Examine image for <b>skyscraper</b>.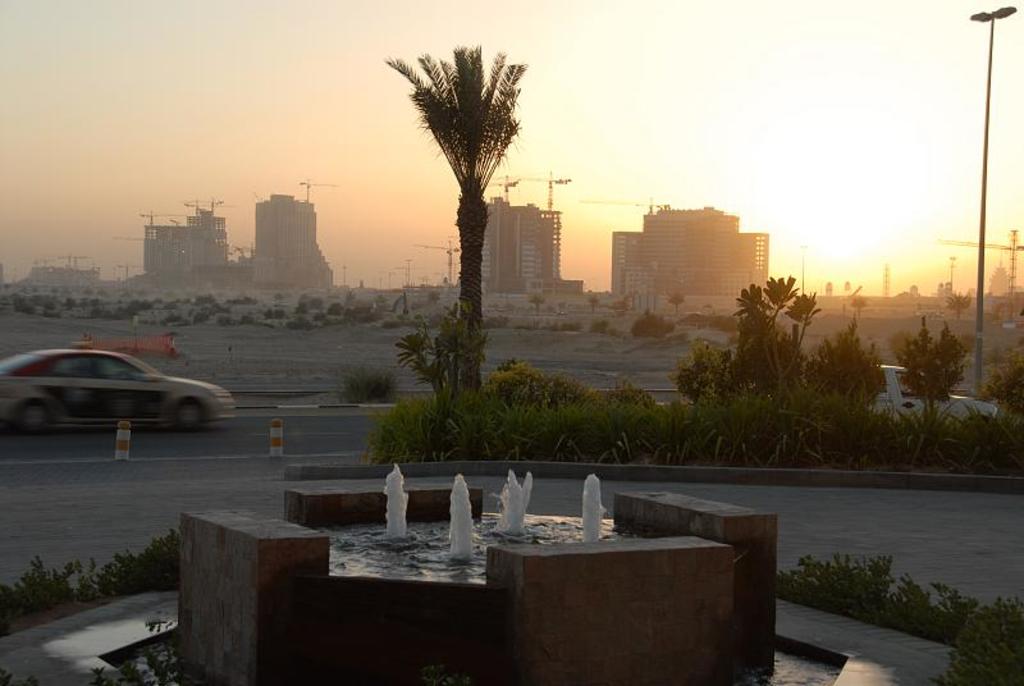
Examination result: (x1=246, y1=187, x2=337, y2=292).
